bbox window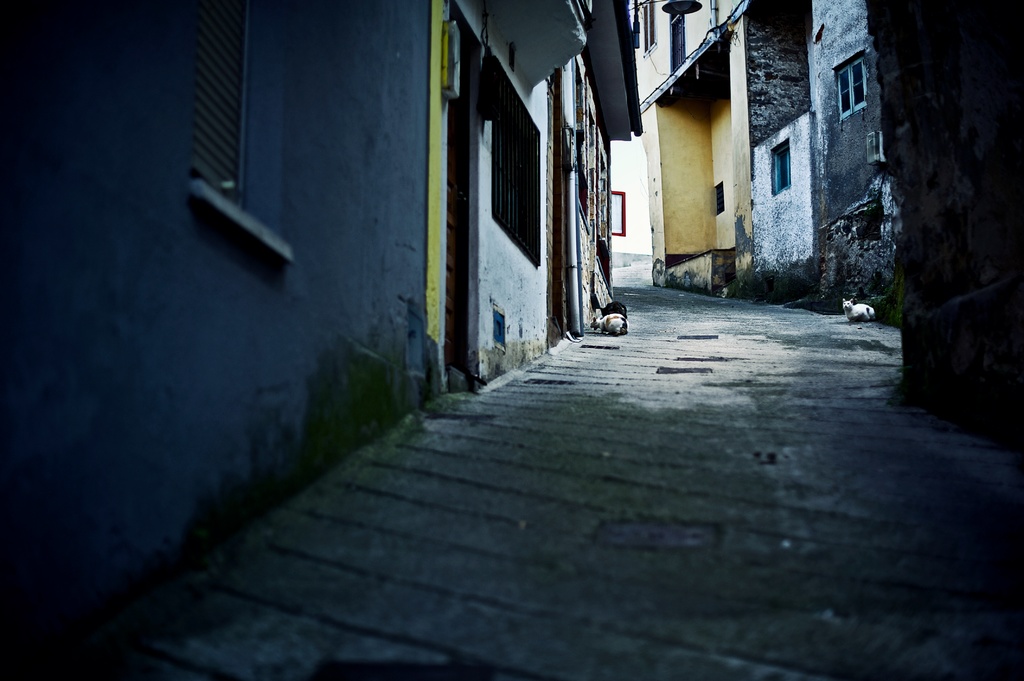
Rect(712, 182, 726, 211)
